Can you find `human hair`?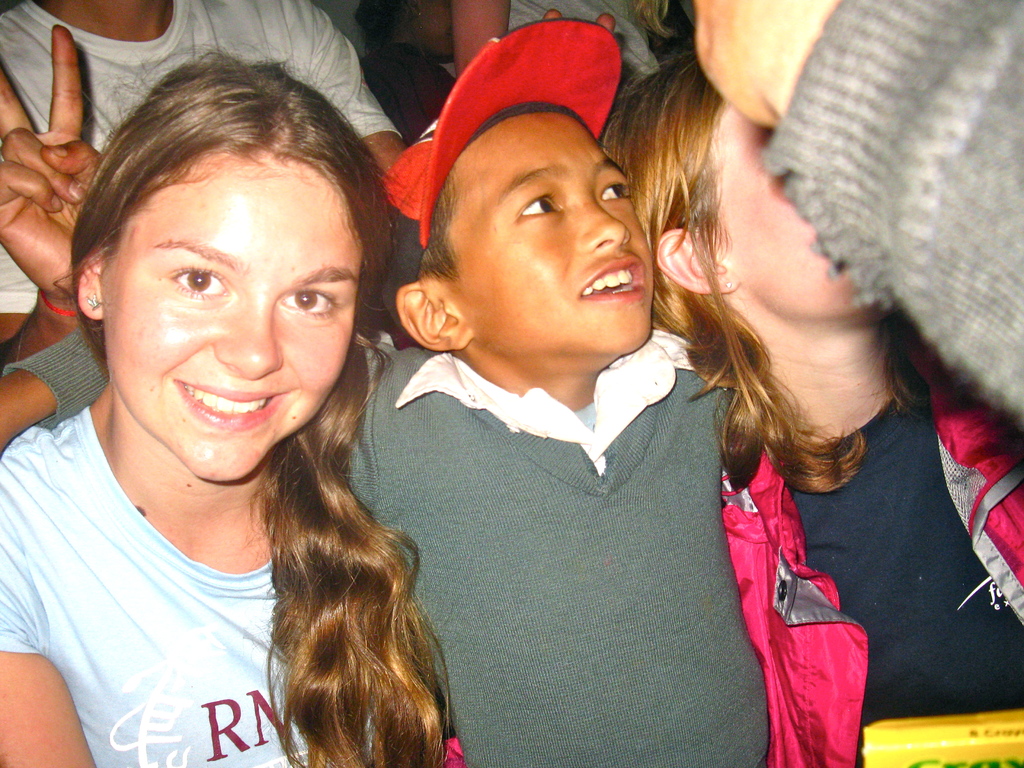
Yes, bounding box: (596,79,870,495).
